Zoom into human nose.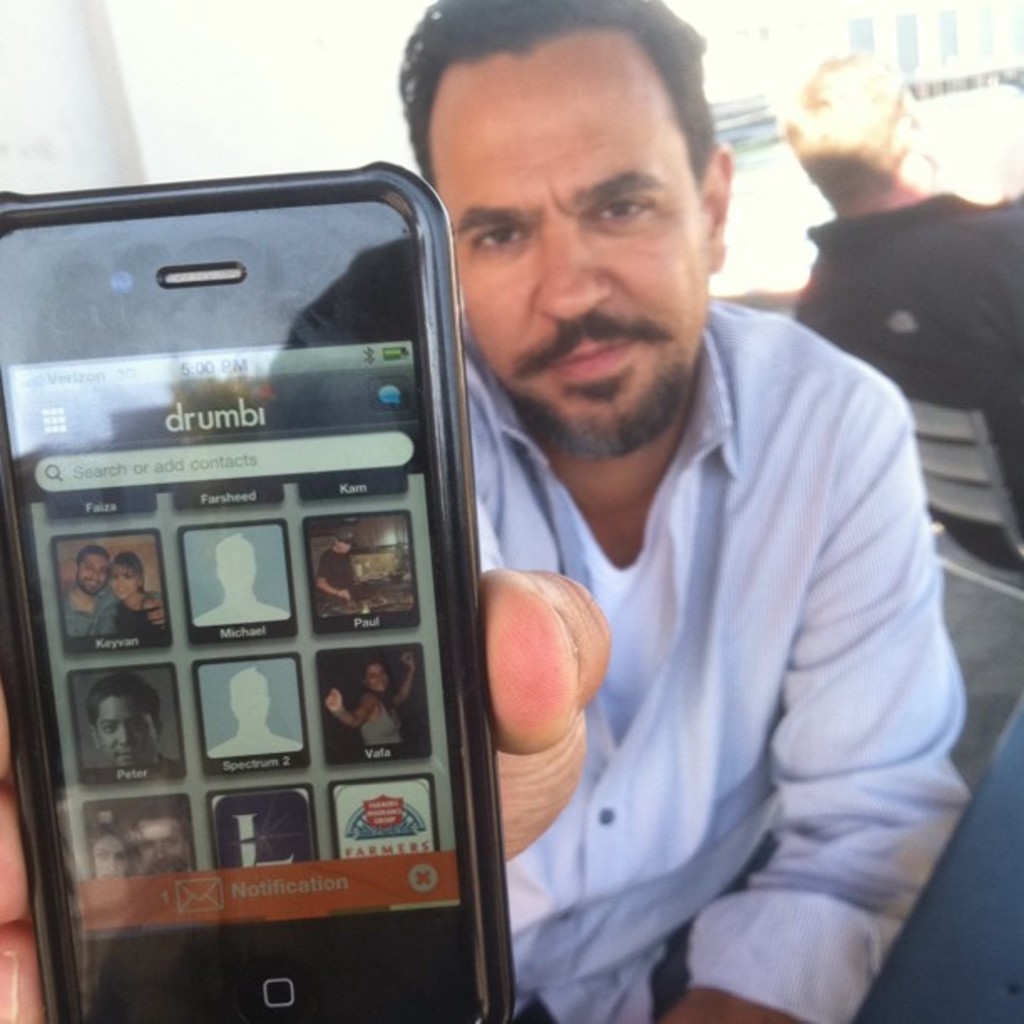
Zoom target: 114:719:132:743.
